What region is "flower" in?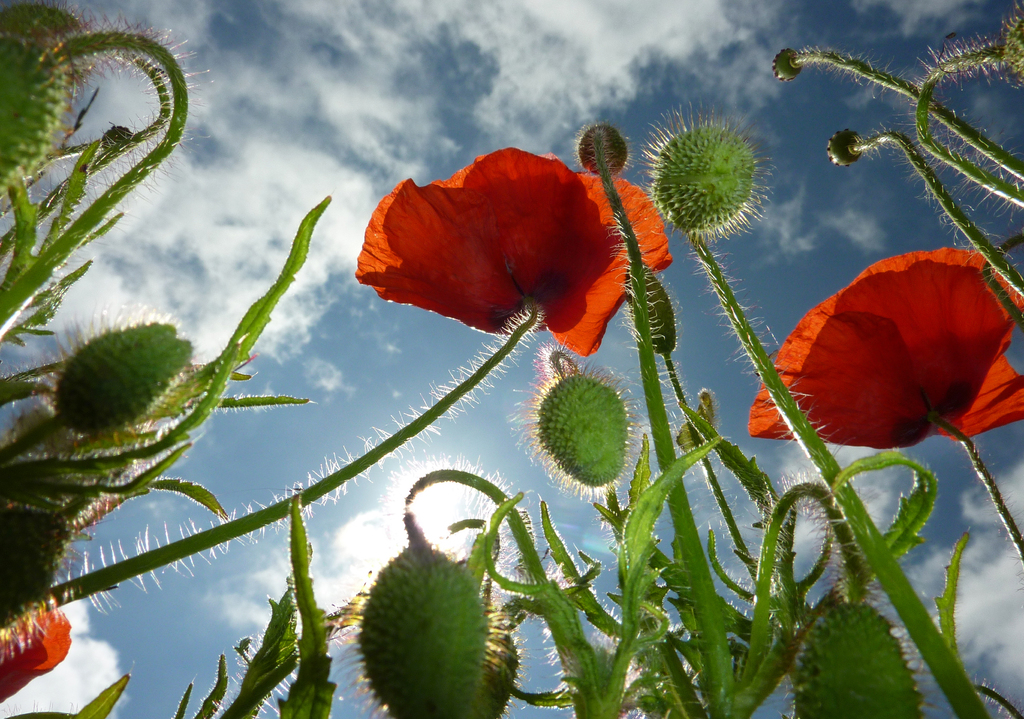
locate(356, 136, 655, 356).
